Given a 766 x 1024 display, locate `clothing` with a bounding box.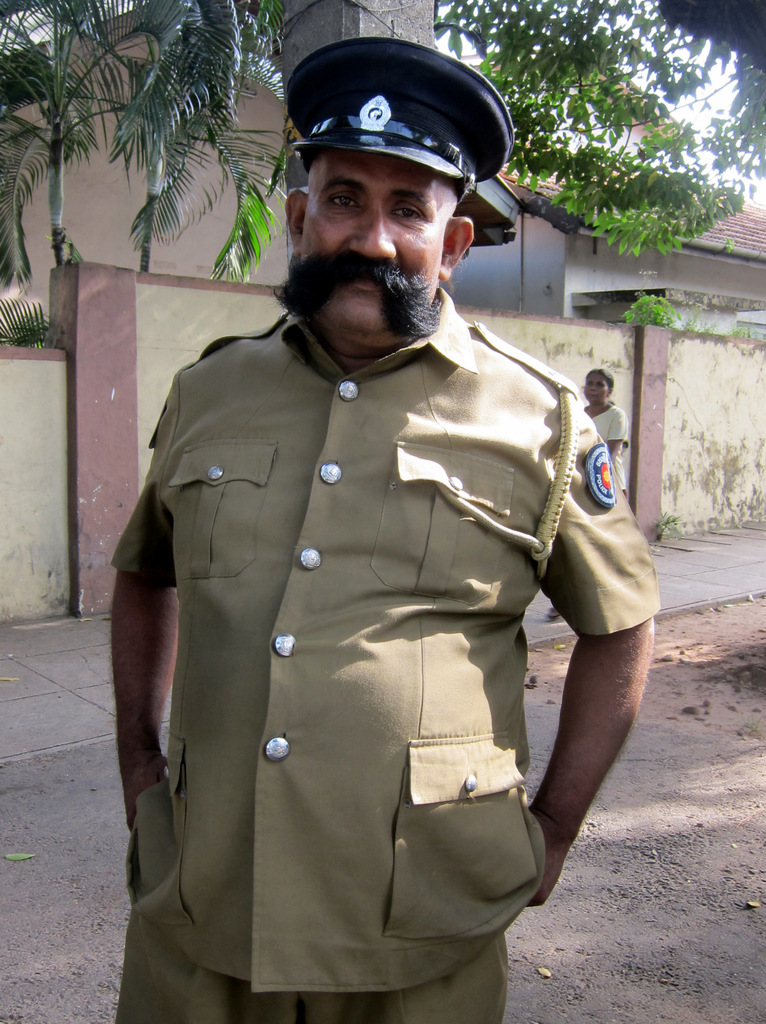
Located: 111 217 643 994.
